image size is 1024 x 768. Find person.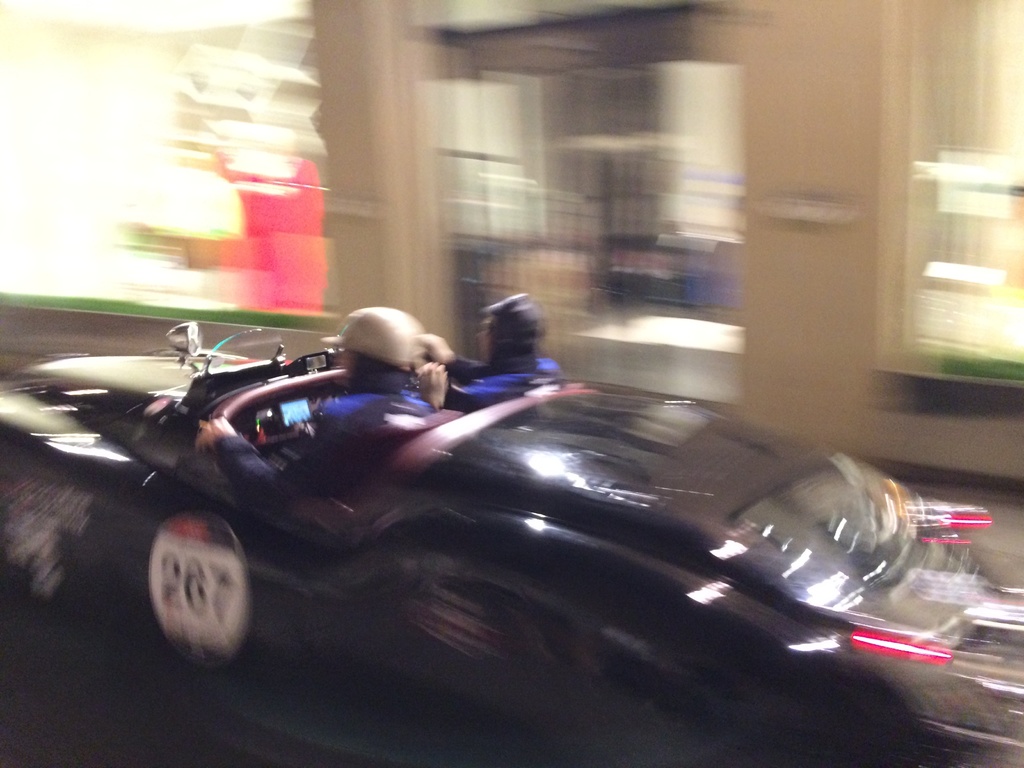
<box>198,310,447,508</box>.
